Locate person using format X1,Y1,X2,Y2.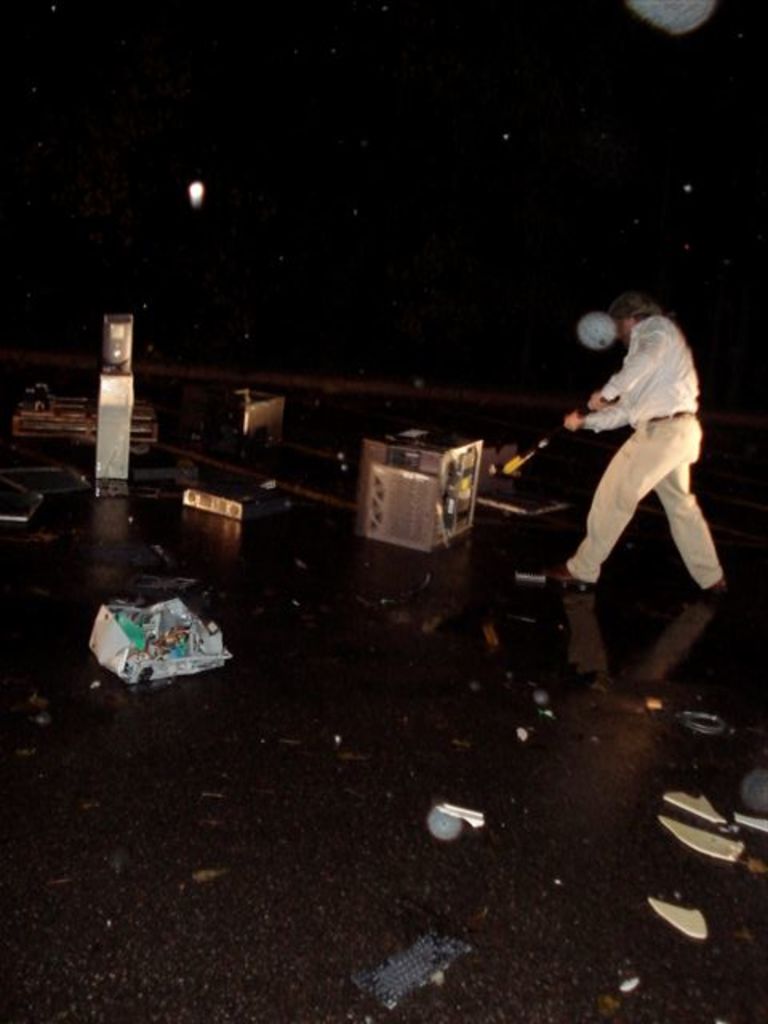
538,290,726,595.
